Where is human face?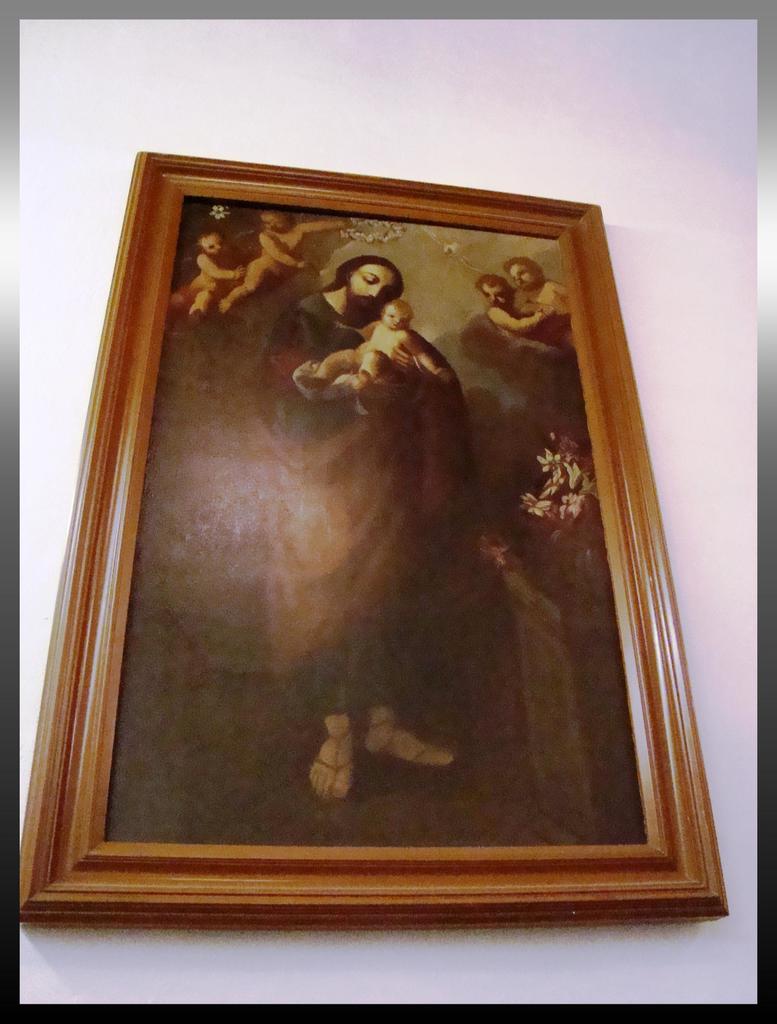
region(264, 212, 289, 234).
